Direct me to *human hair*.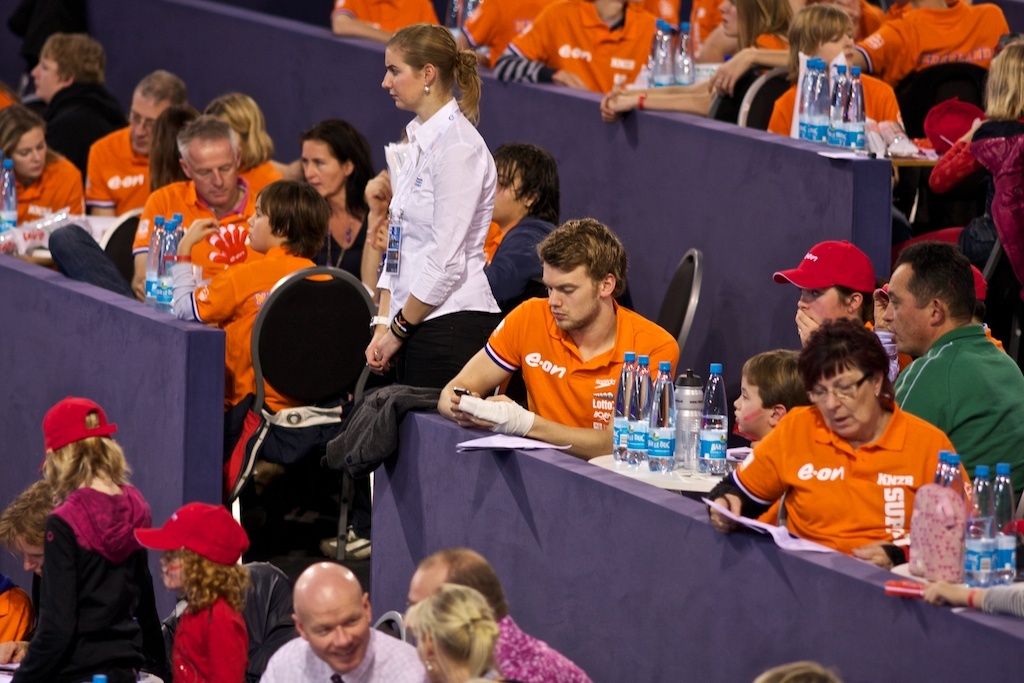
Direction: Rect(485, 139, 557, 216).
